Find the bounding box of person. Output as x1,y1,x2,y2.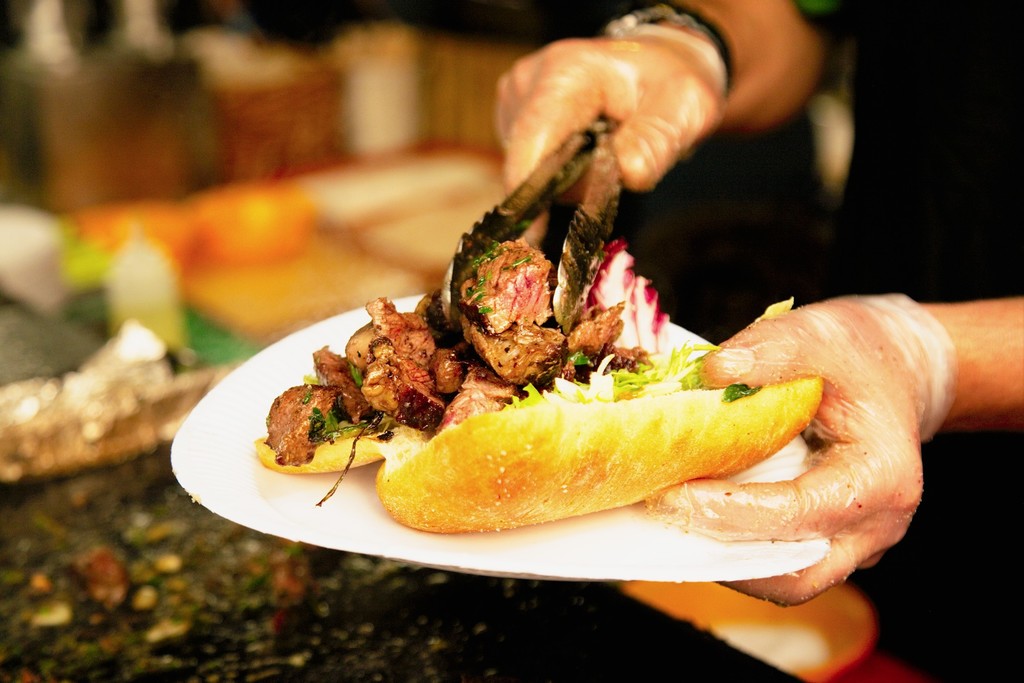
483,0,1023,609.
